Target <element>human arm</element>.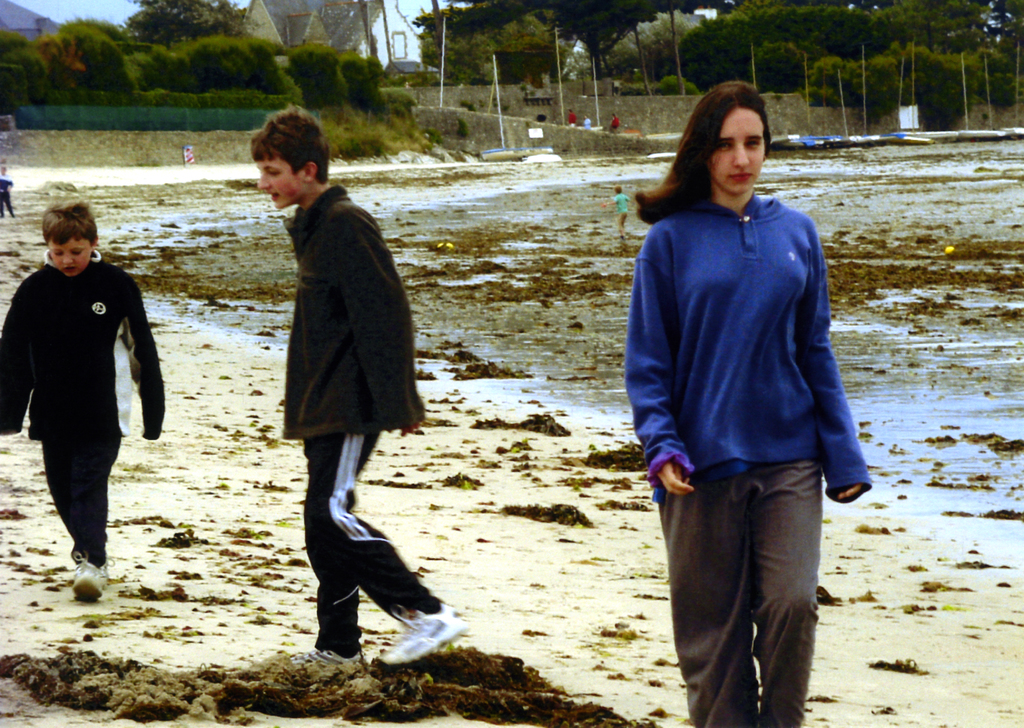
Target region: BBox(791, 206, 874, 499).
